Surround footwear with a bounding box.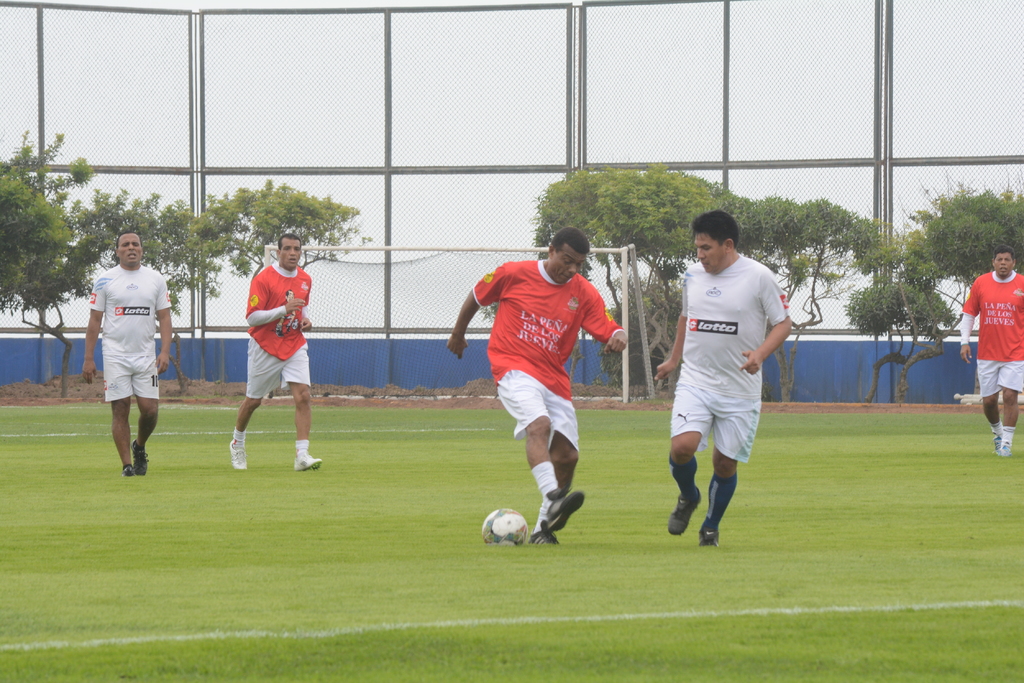
<bbox>525, 521, 564, 549</bbox>.
